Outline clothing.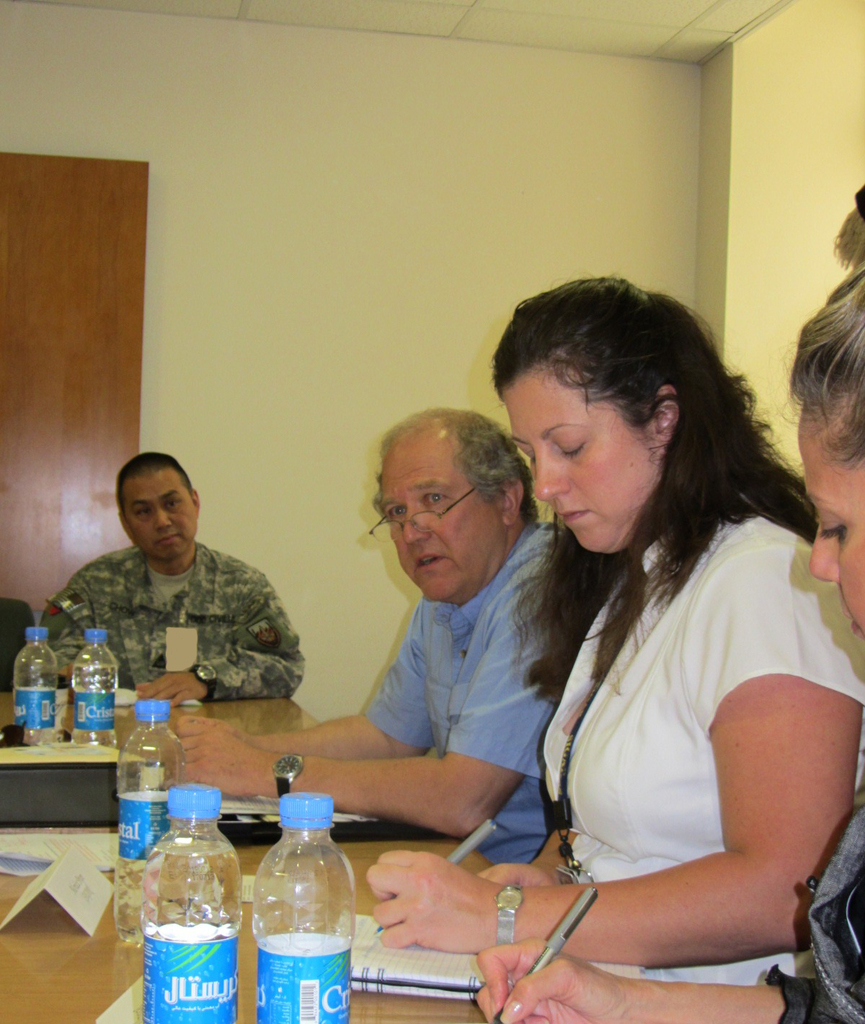
Outline: (x1=35, y1=532, x2=306, y2=699).
